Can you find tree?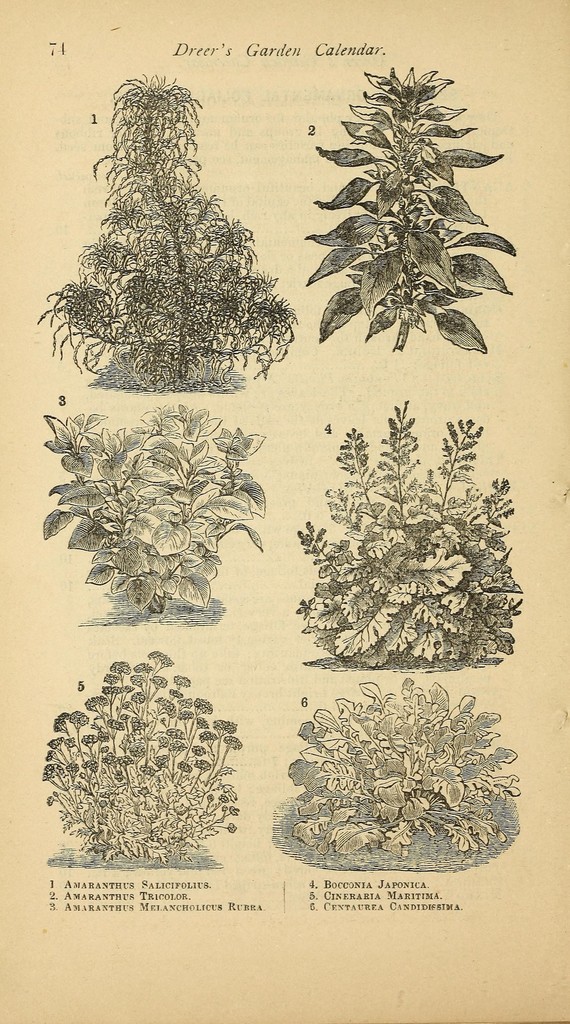
Yes, bounding box: bbox=[274, 691, 509, 886].
